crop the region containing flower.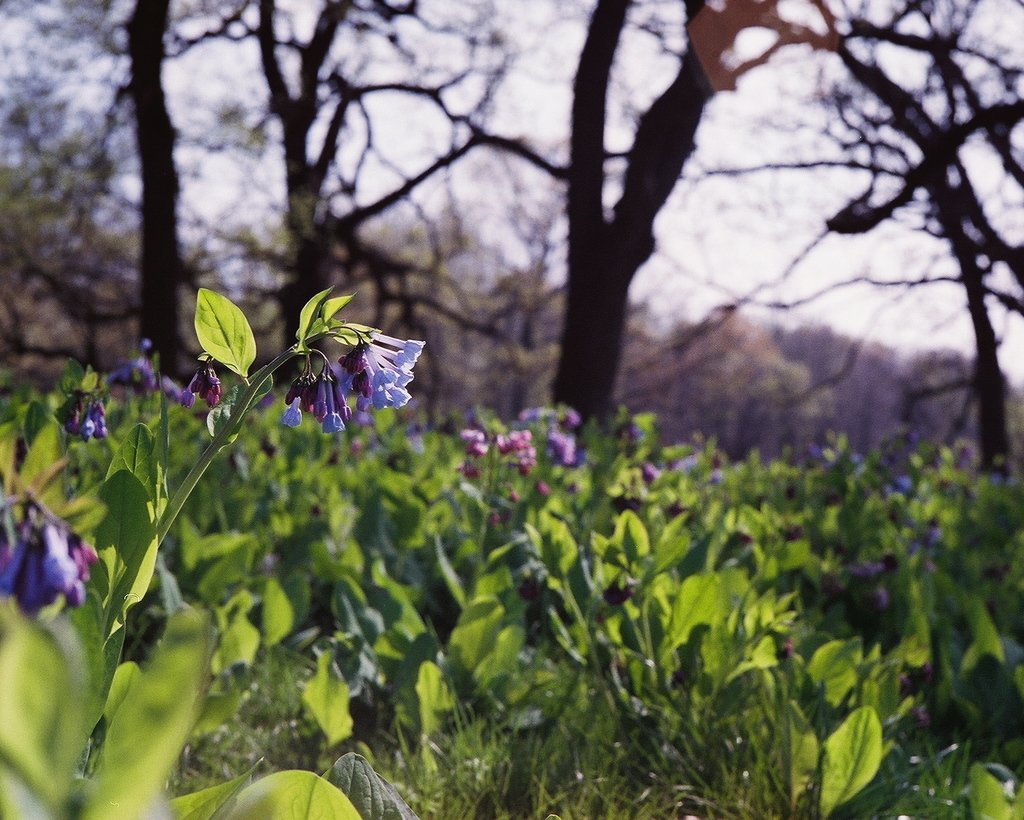
Crop region: {"x1": 633, "y1": 460, "x2": 659, "y2": 487}.
